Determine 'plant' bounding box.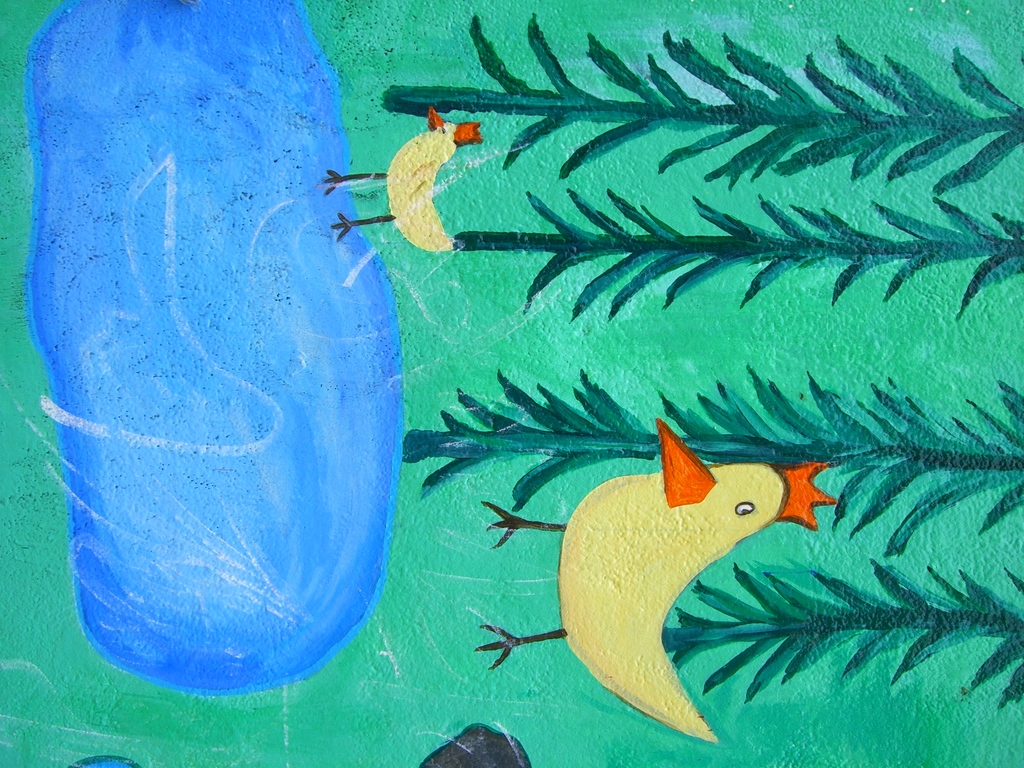
Determined: Rect(647, 556, 1023, 717).
